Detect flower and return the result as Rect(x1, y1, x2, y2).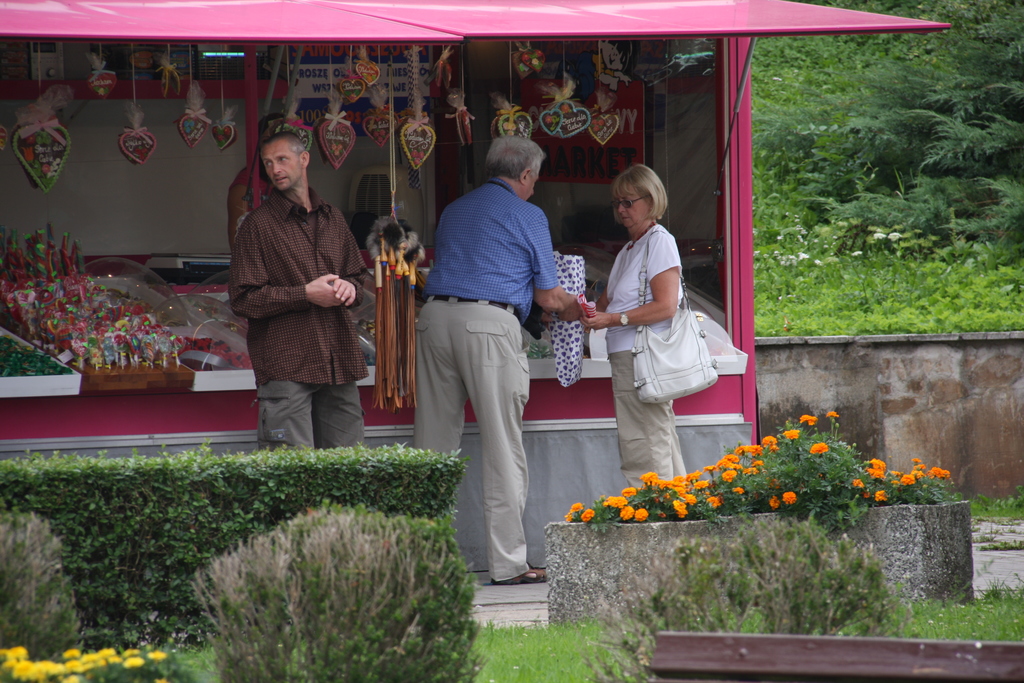
Rect(566, 504, 584, 509).
